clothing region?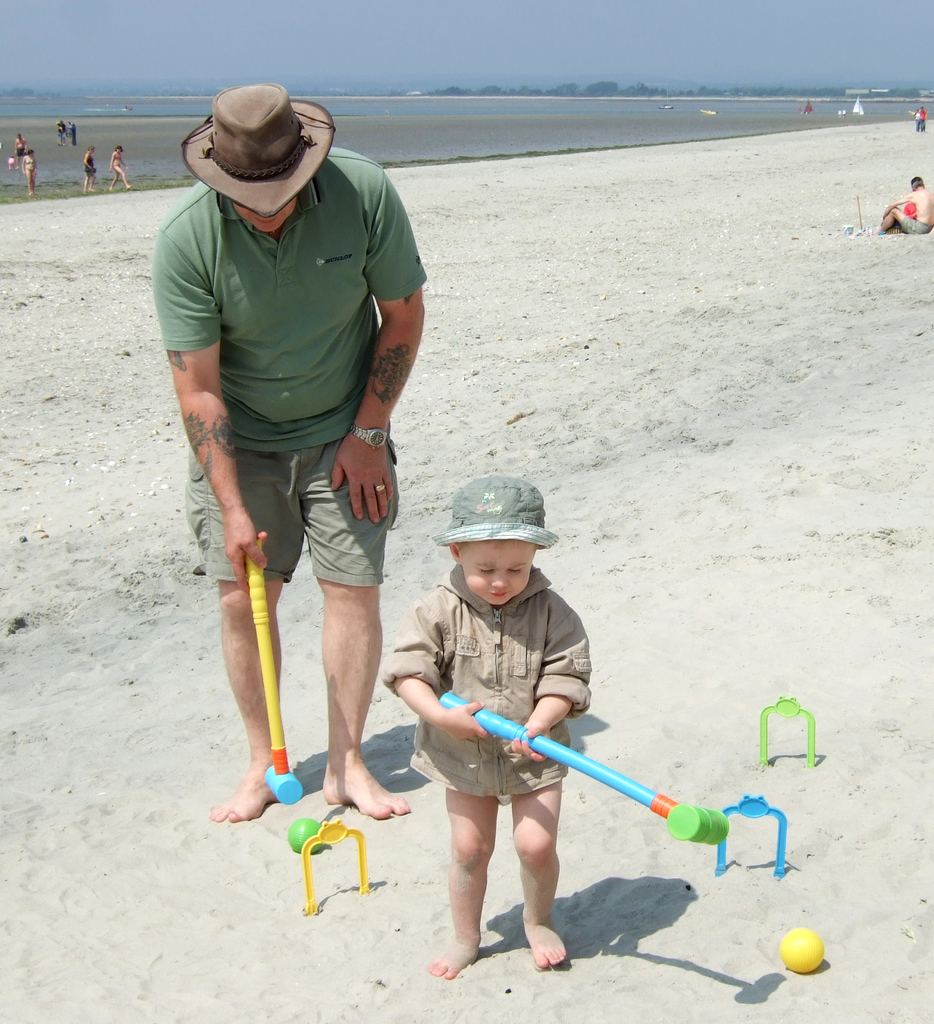
region(903, 214, 931, 239)
